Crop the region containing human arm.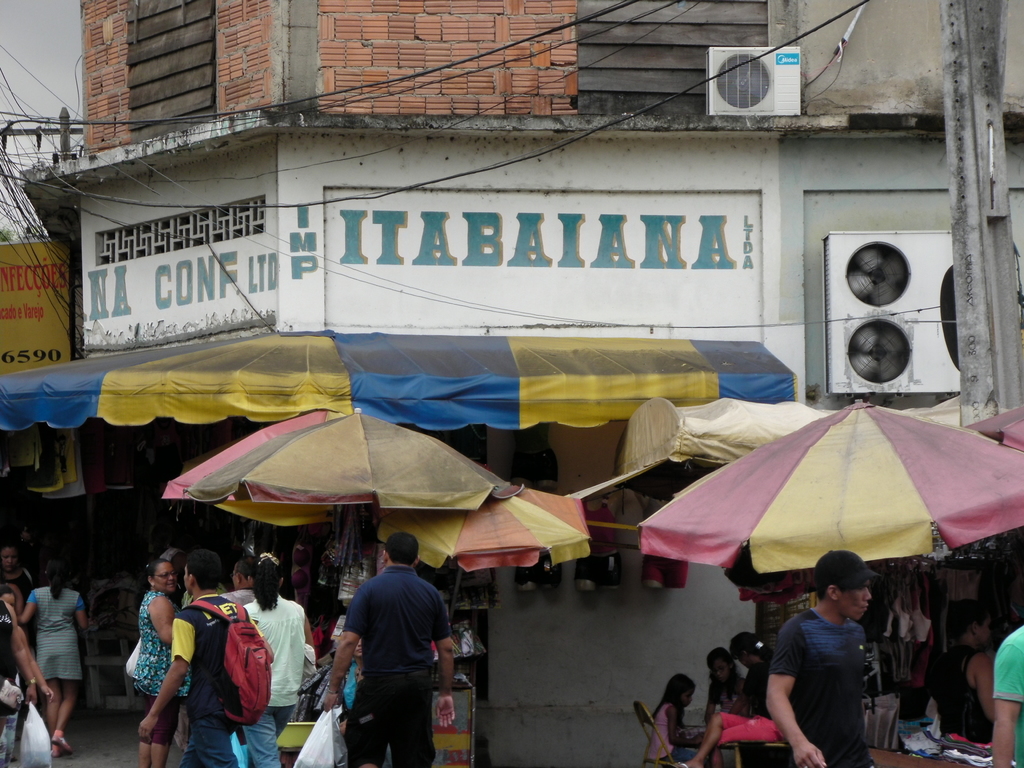
Crop region: (left=137, top=614, right=196, bottom=746).
